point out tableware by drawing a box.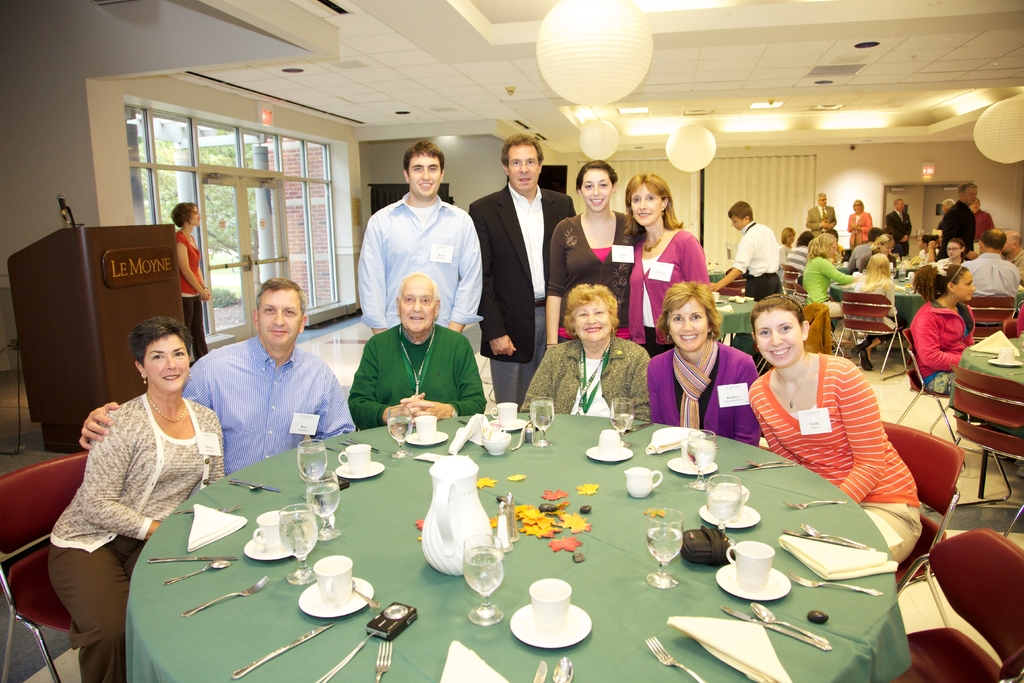
bbox=(694, 472, 760, 529).
